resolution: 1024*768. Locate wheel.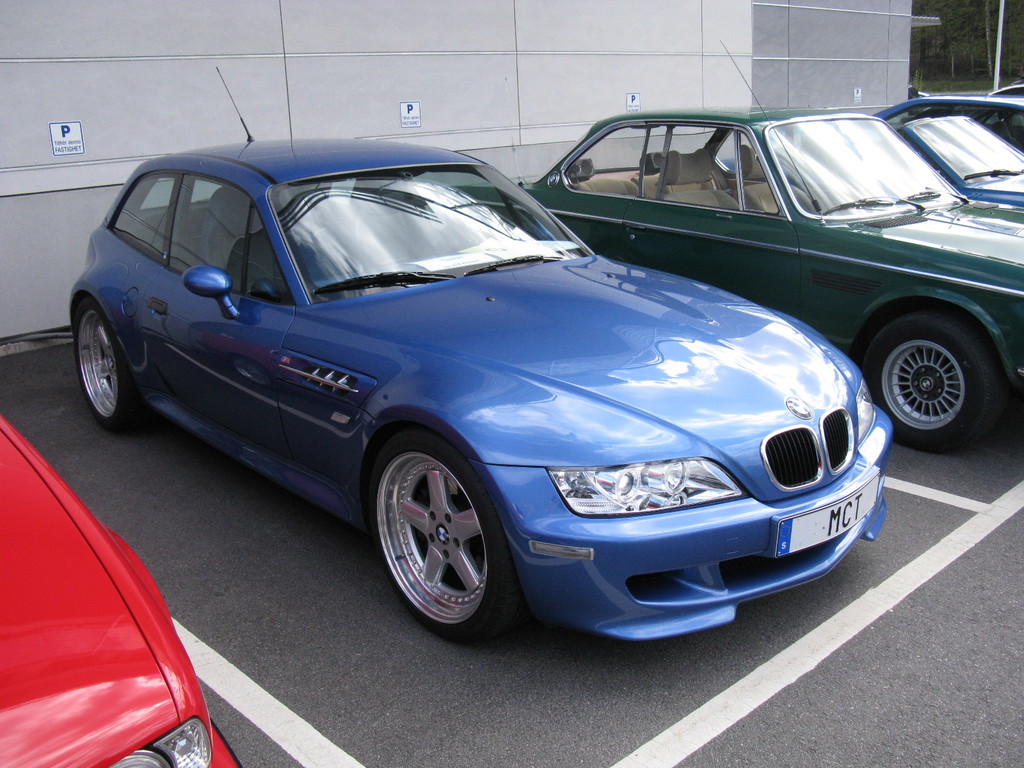
Rect(365, 431, 509, 643).
